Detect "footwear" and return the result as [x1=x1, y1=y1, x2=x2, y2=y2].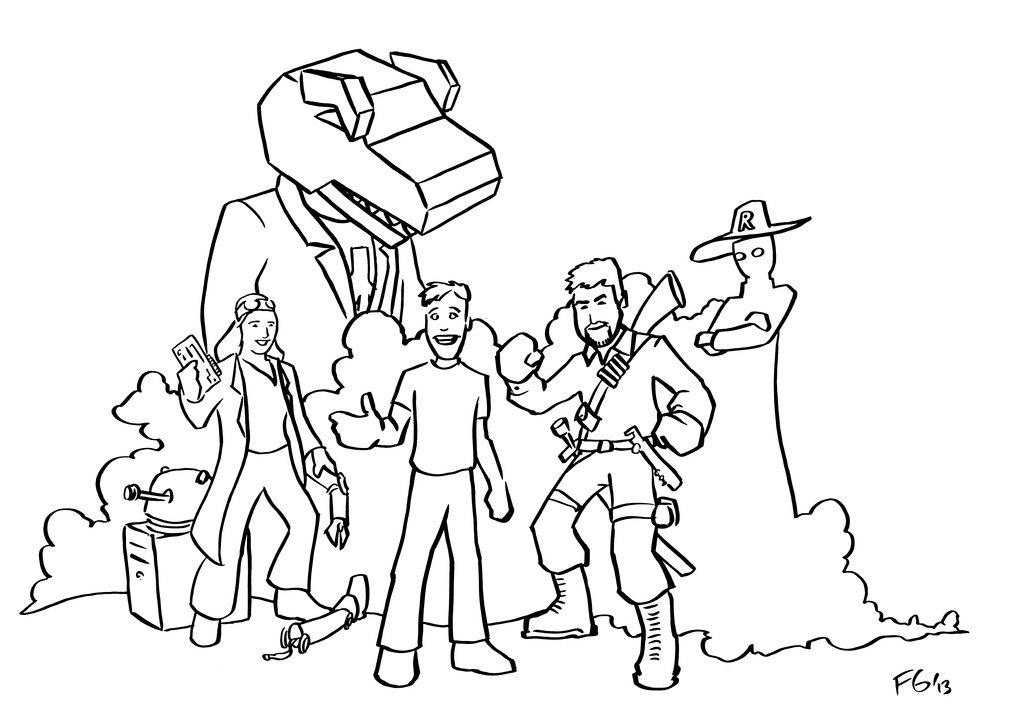
[x1=627, y1=594, x2=691, y2=696].
